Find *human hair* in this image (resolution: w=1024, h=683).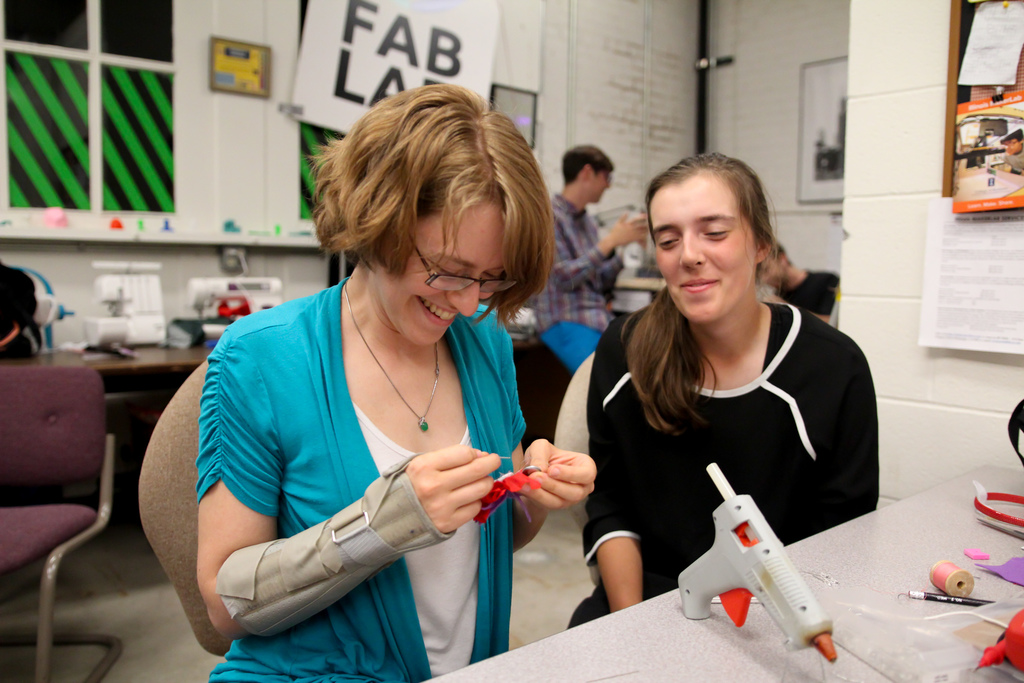
left=621, top=149, right=781, bottom=436.
